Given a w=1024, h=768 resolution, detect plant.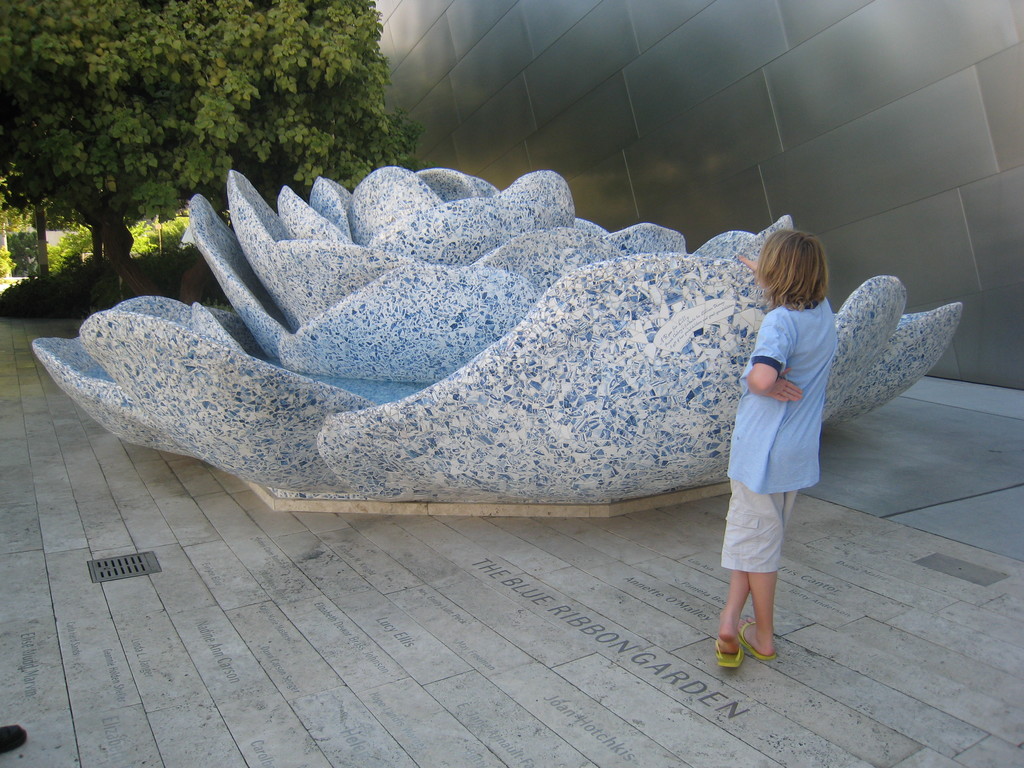
<region>147, 214, 189, 250</region>.
